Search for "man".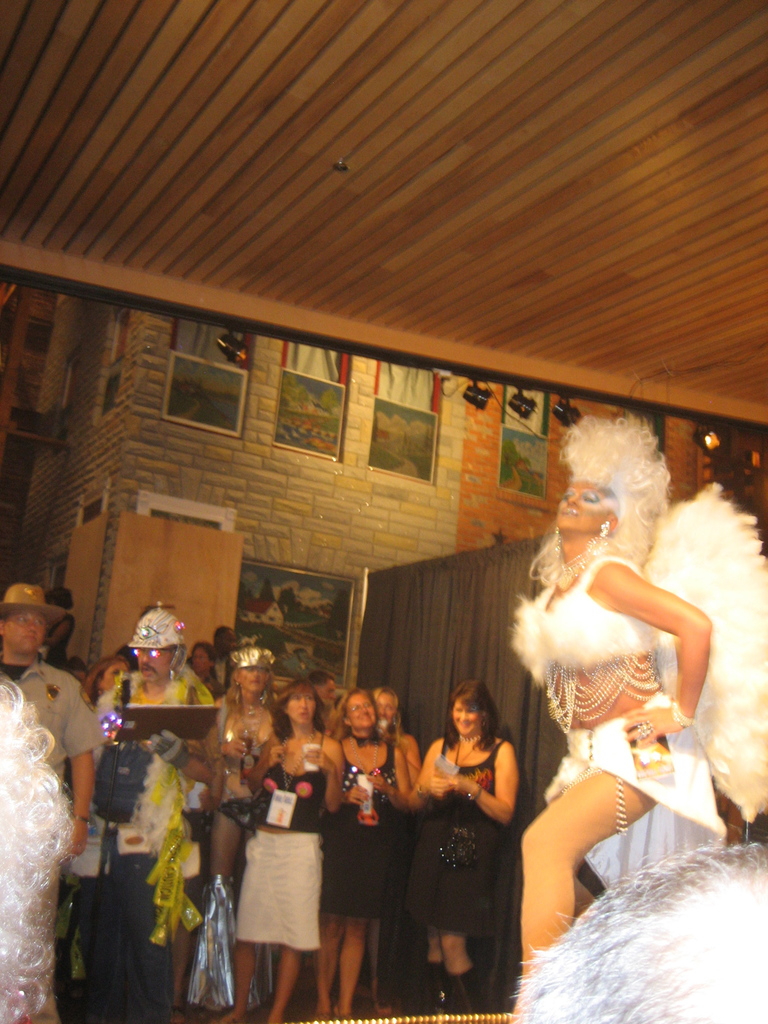
Found at [93,596,216,1023].
